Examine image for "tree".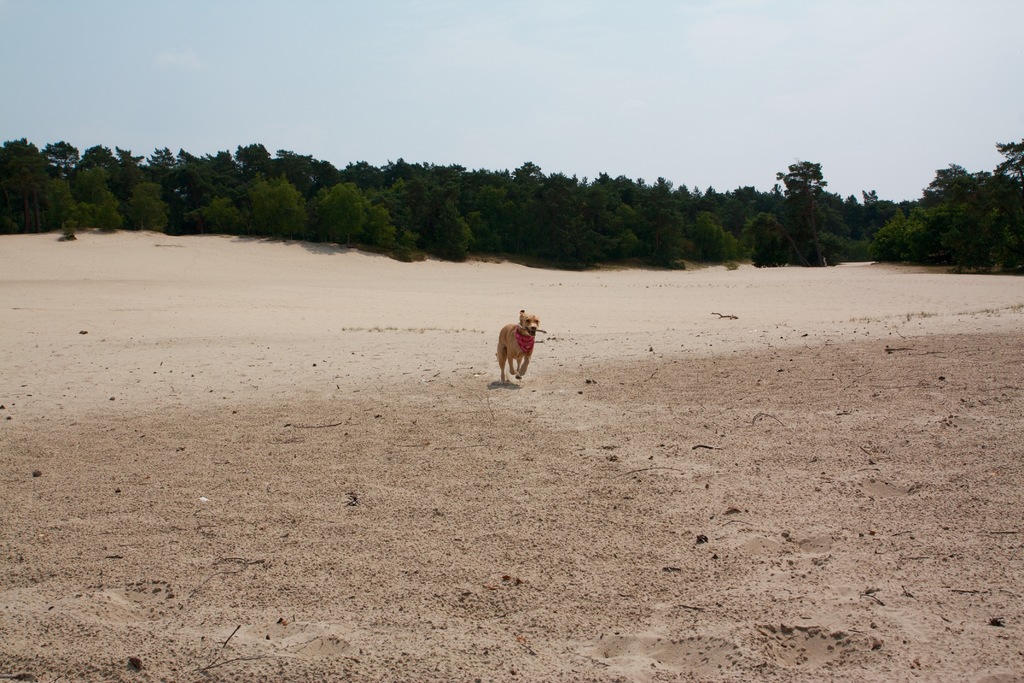
Examination result: <region>146, 148, 188, 217</region>.
